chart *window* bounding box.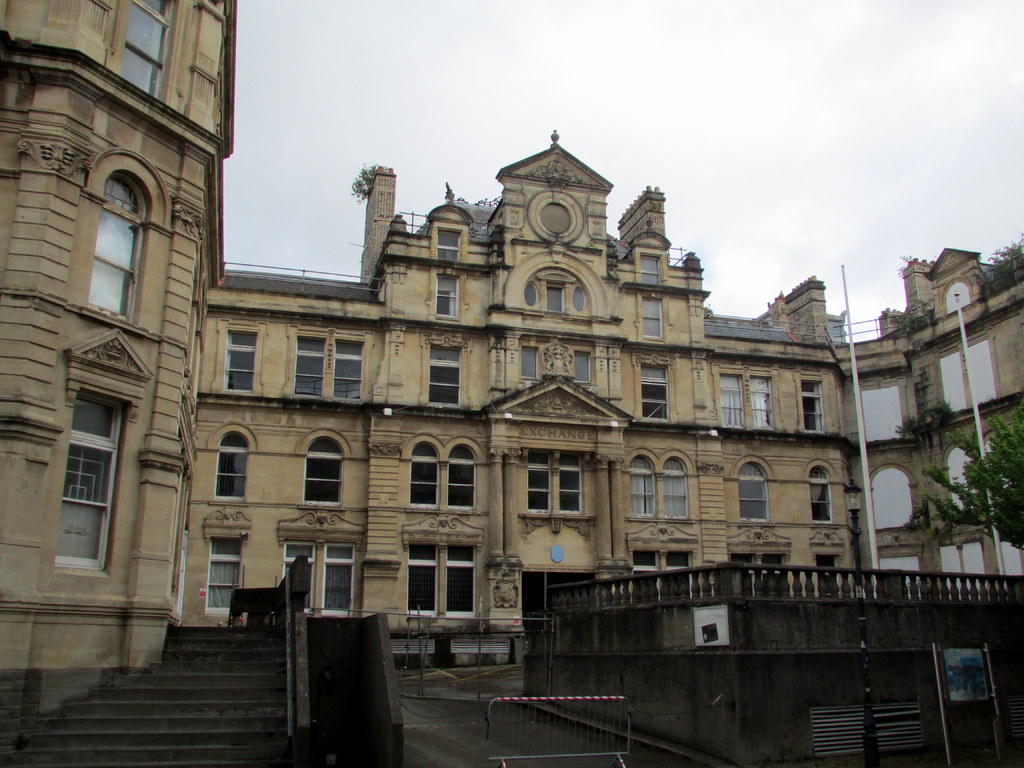
Charted: BBox(444, 559, 473, 621).
